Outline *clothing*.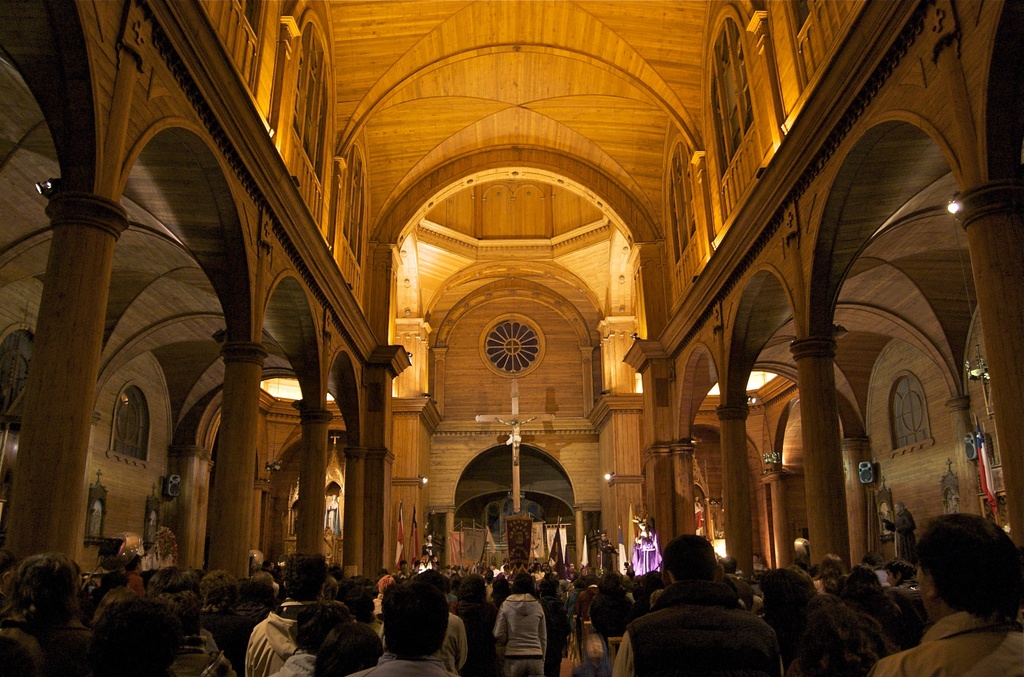
Outline: BBox(875, 605, 1023, 676).
